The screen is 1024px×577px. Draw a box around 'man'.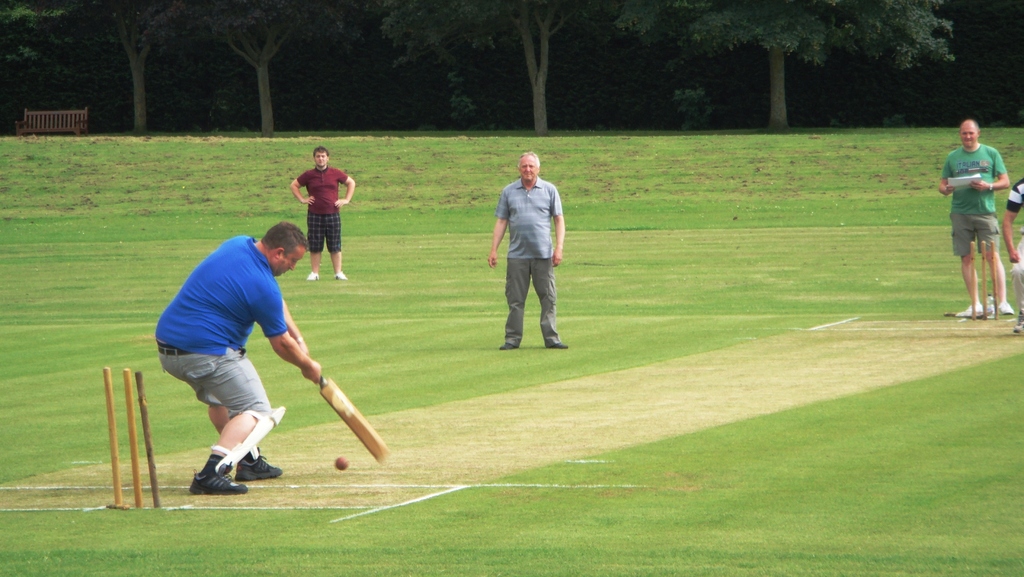
(489, 152, 567, 350).
